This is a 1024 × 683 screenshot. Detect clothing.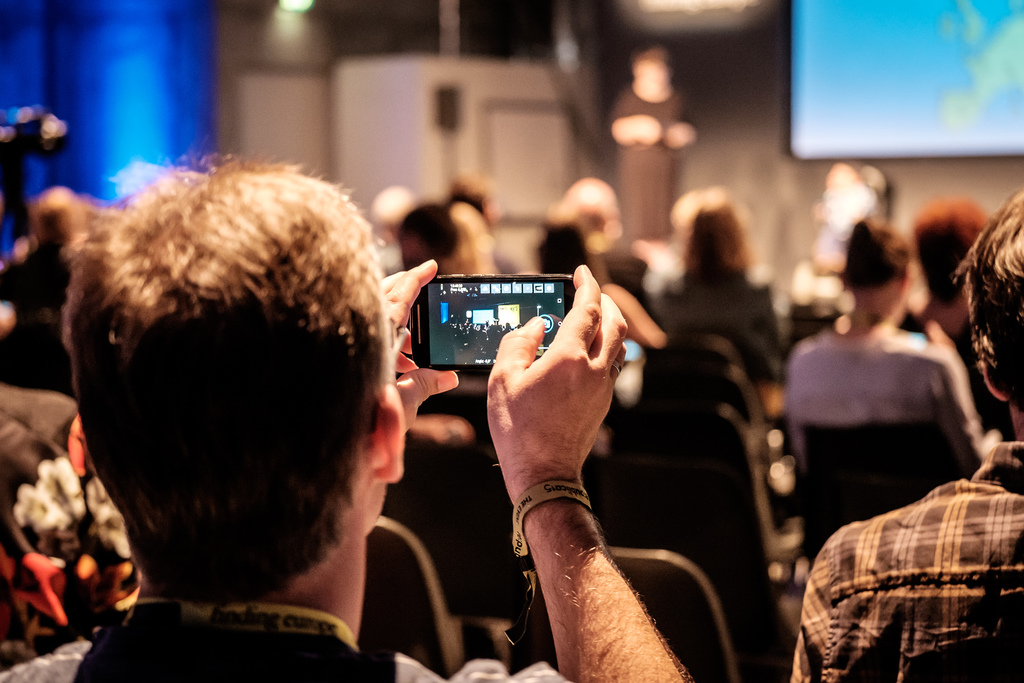
detection(0, 601, 572, 682).
